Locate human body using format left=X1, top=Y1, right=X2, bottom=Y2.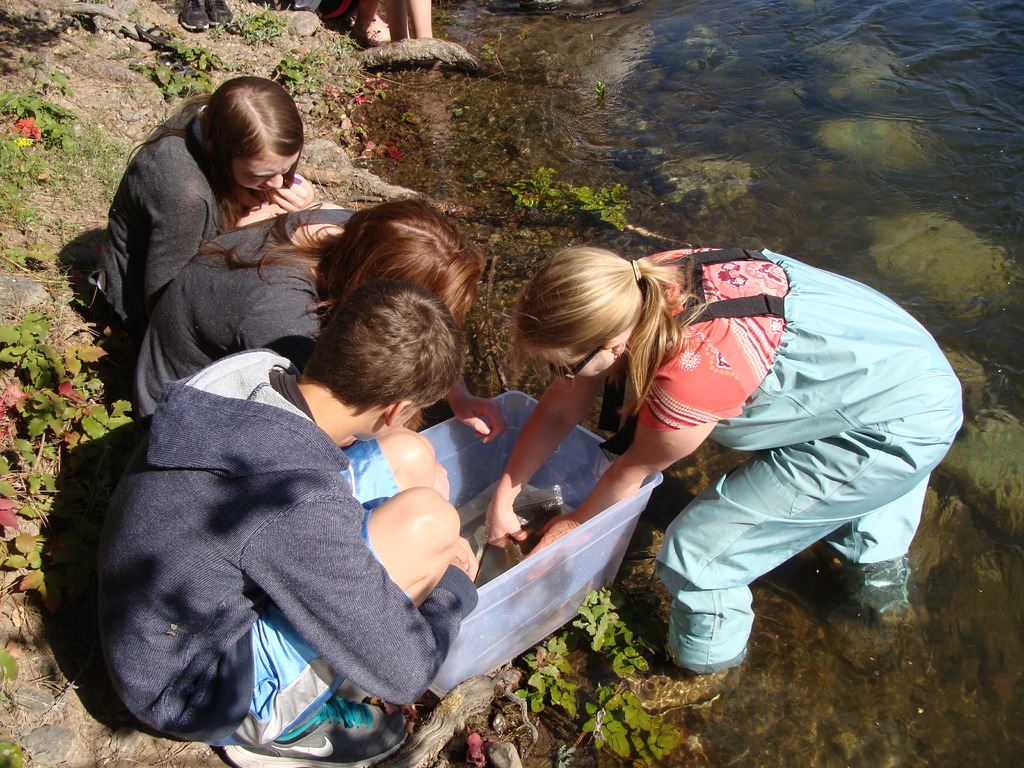
left=388, top=0, right=438, bottom=38.
